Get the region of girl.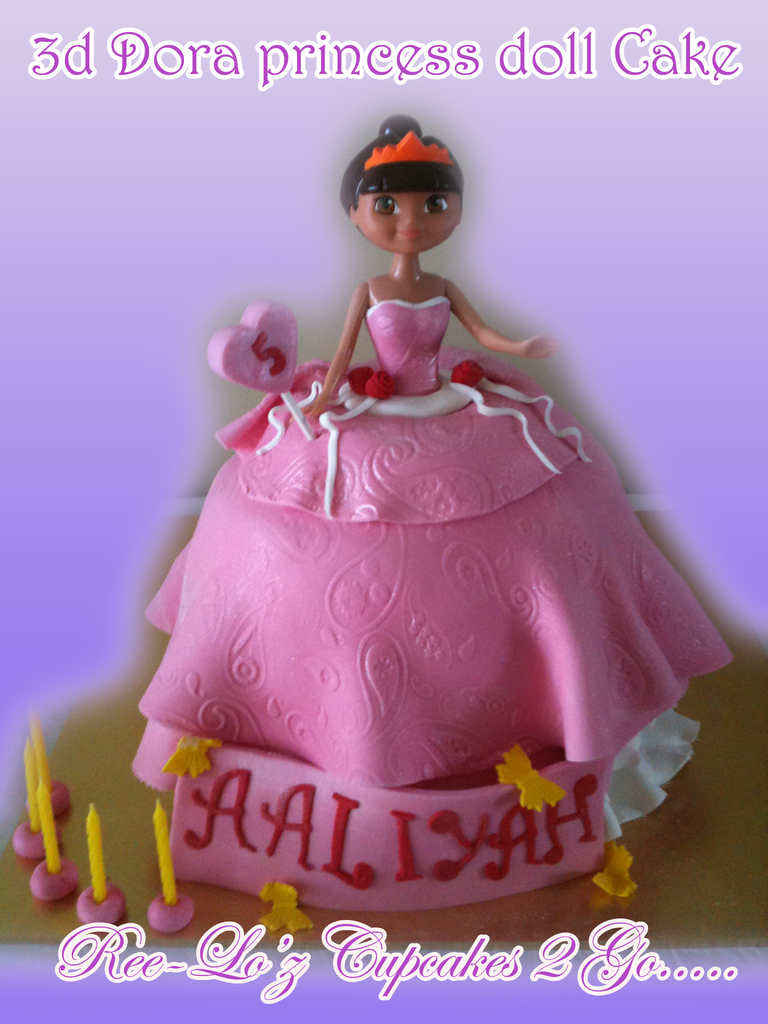
{"x1": 127, "y1": 113, "x2": 746, "y2": 917}.
